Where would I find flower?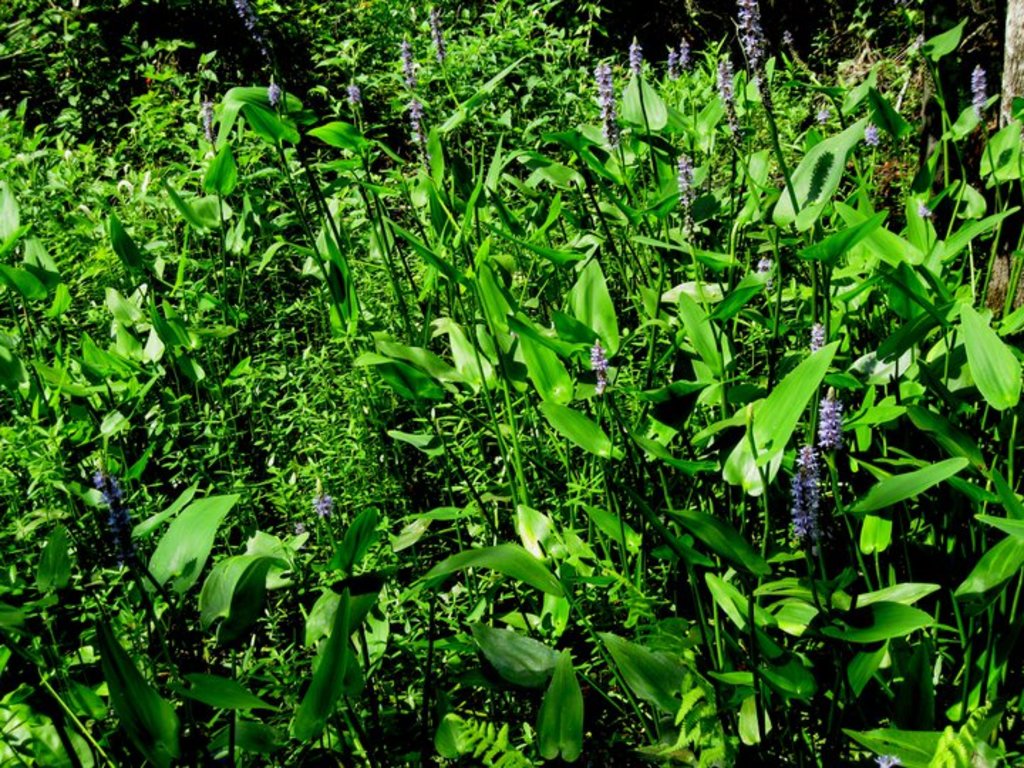
At bbox(198, 98, 215, 154).
